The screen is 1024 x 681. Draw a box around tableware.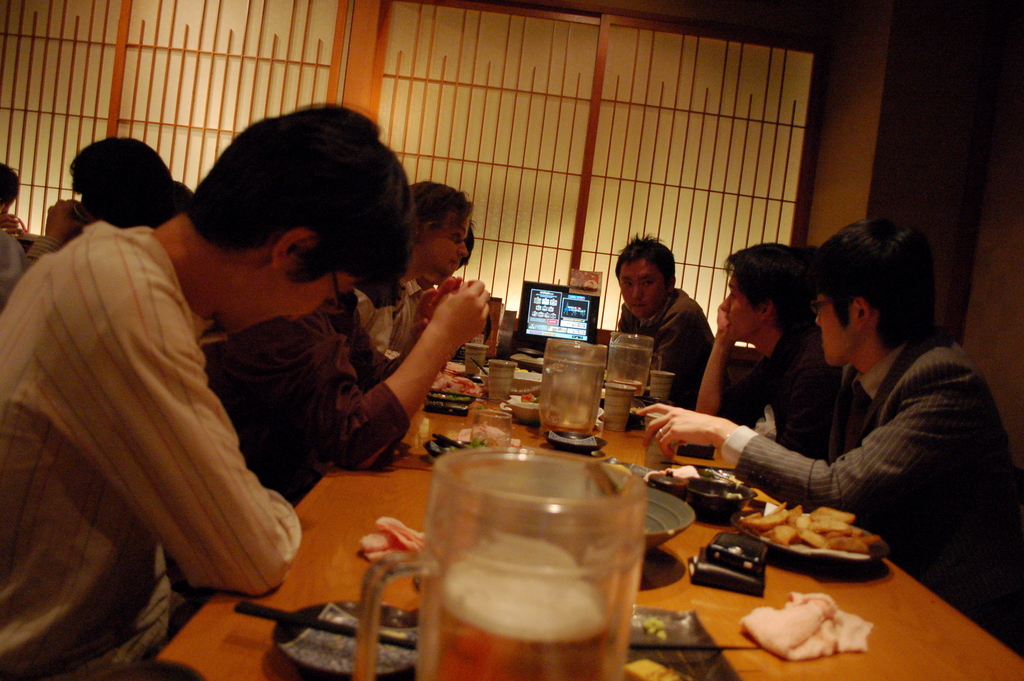
BBox(605, 382, 635, 429).
